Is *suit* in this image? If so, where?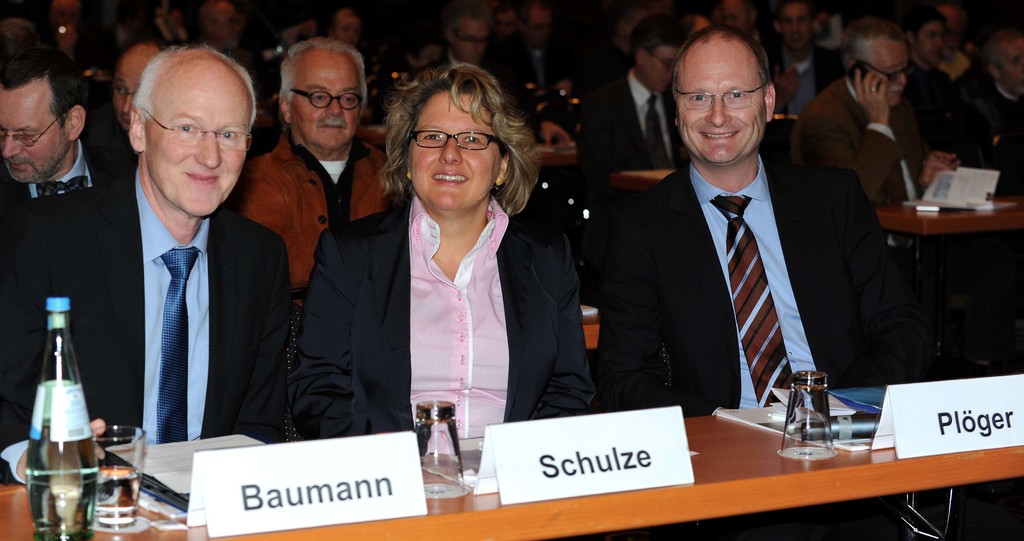
Yes, at x1=294, y1=195, x2=593, y2=441.
